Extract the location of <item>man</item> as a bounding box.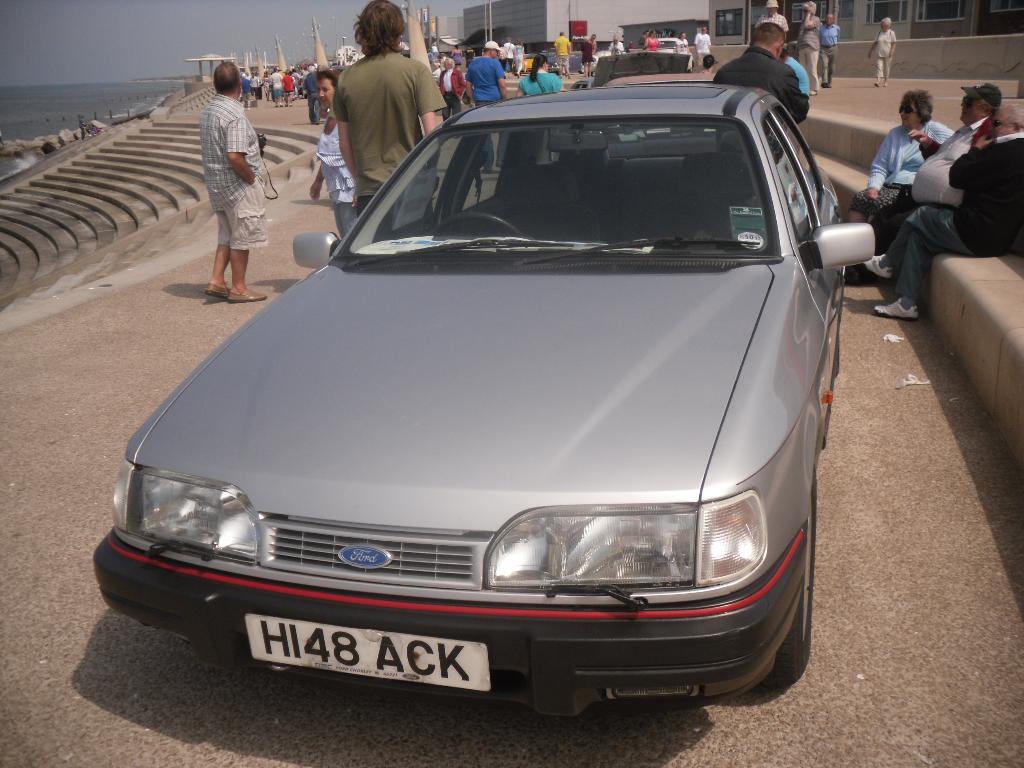
{"x1": 282, "y1": 68, "x2": 297, "y2": 108}.
